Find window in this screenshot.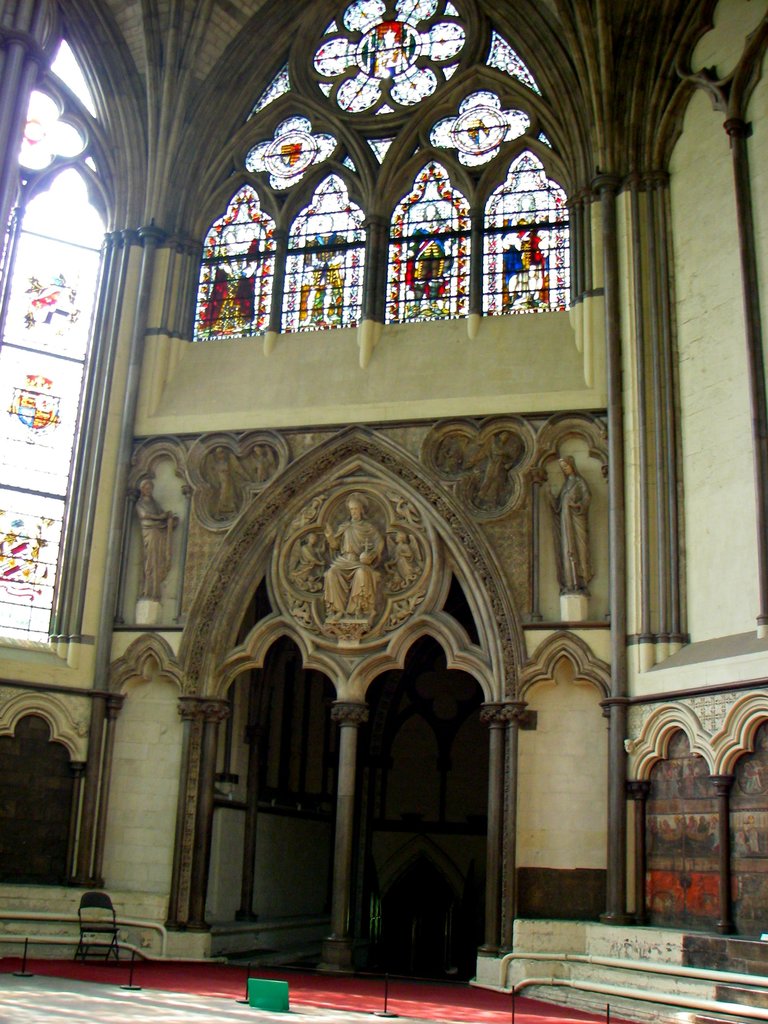
The bounding box for window is 0 0 139 662.
